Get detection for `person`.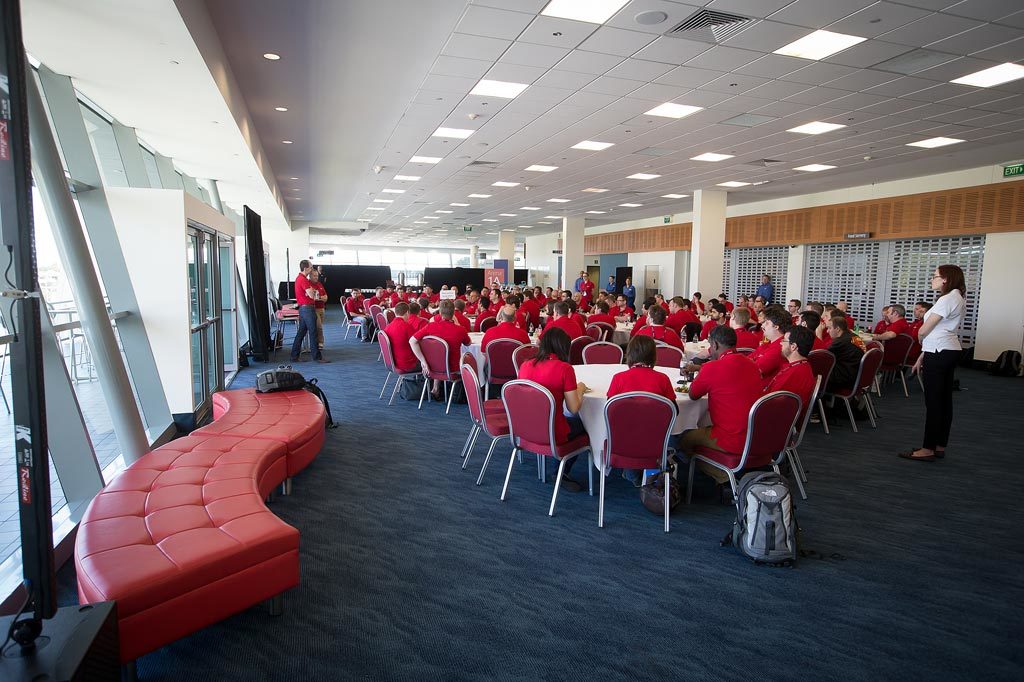
Detection: 755, 275, 773, 299.
